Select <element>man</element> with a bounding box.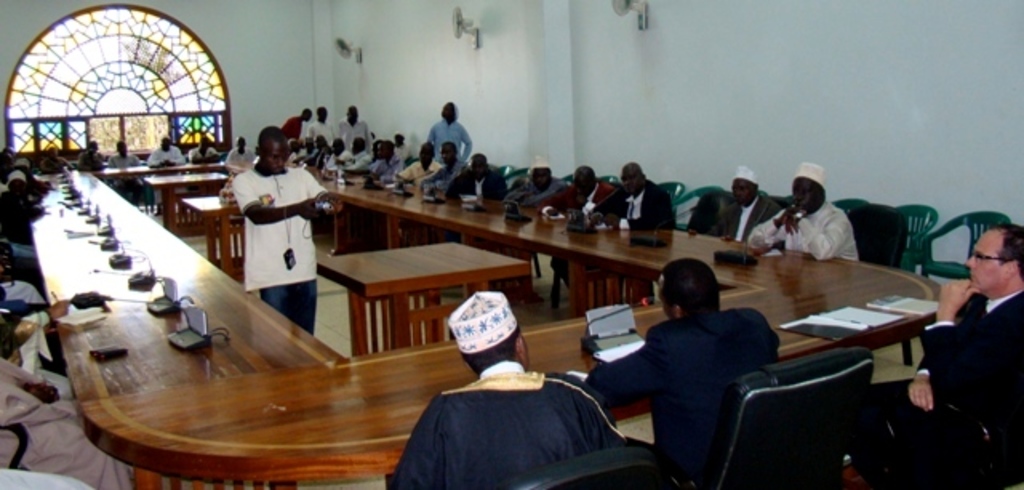
box=[235, 122, 346, 339].
